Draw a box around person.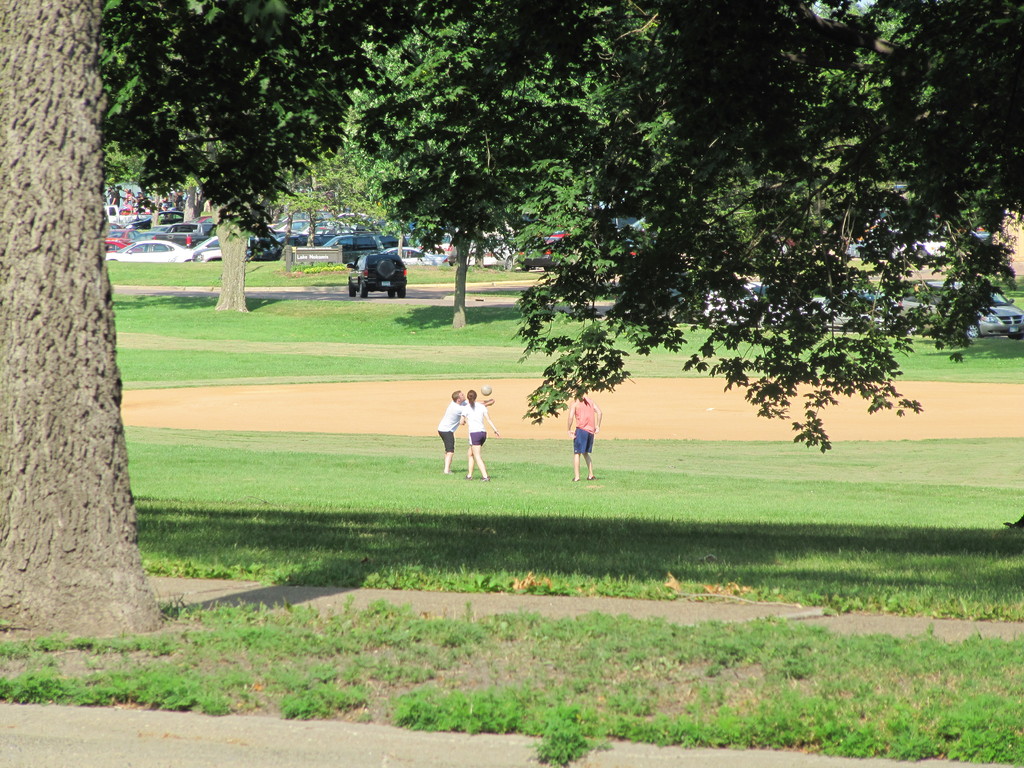
crop(442, 380, 497, 483).
